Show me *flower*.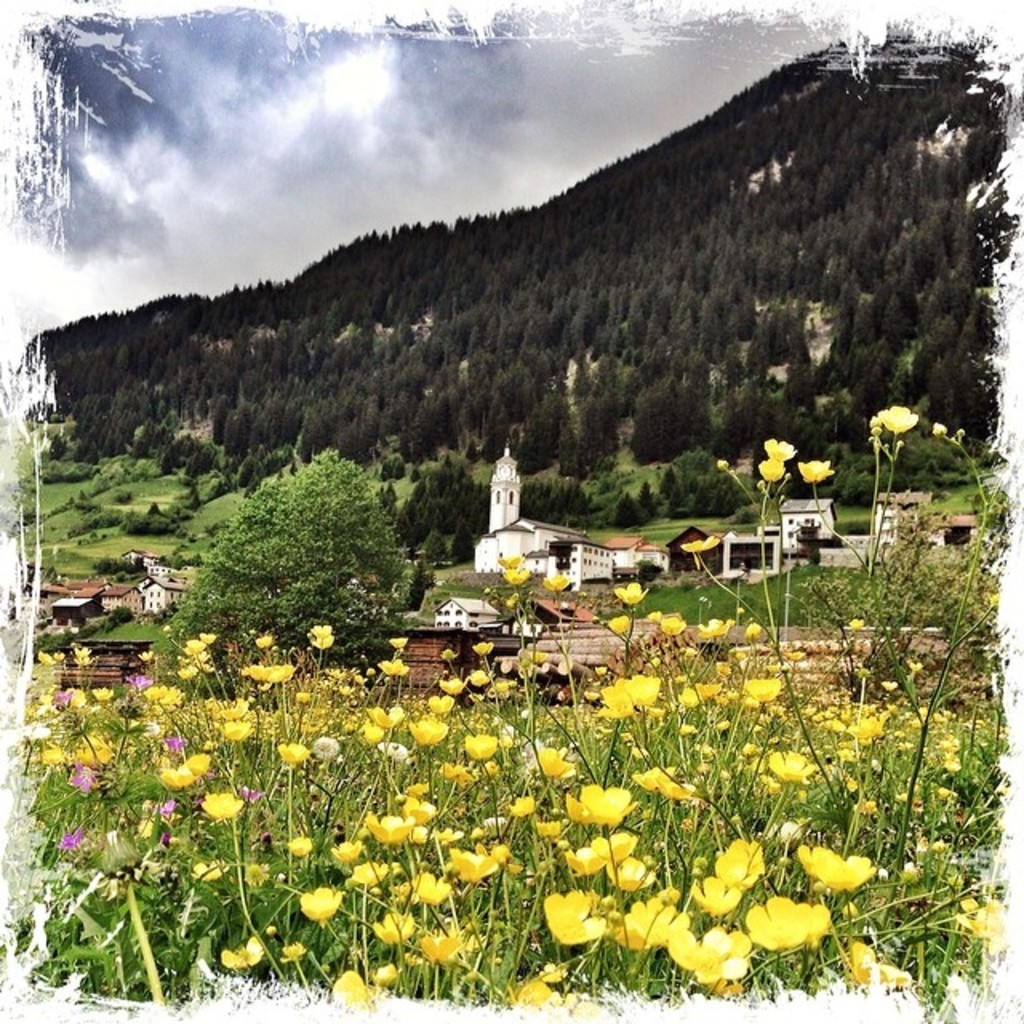
*flower* is here: pyautogui.locateOnScreen(883, 405, 915, 445).
